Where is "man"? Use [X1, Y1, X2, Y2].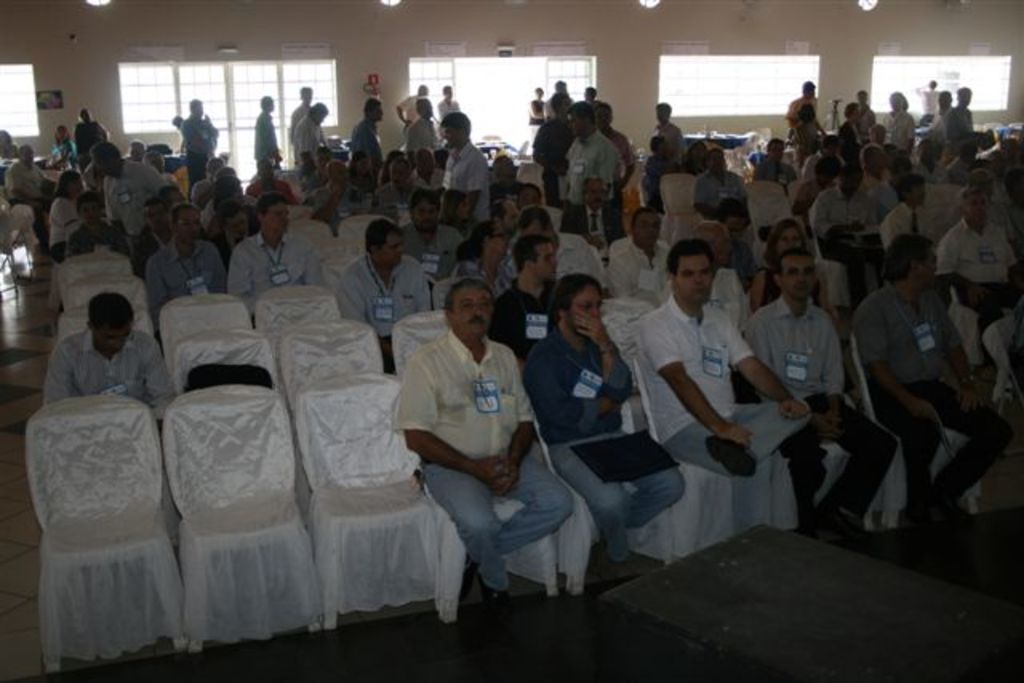
[37, 290, 163, 425].
